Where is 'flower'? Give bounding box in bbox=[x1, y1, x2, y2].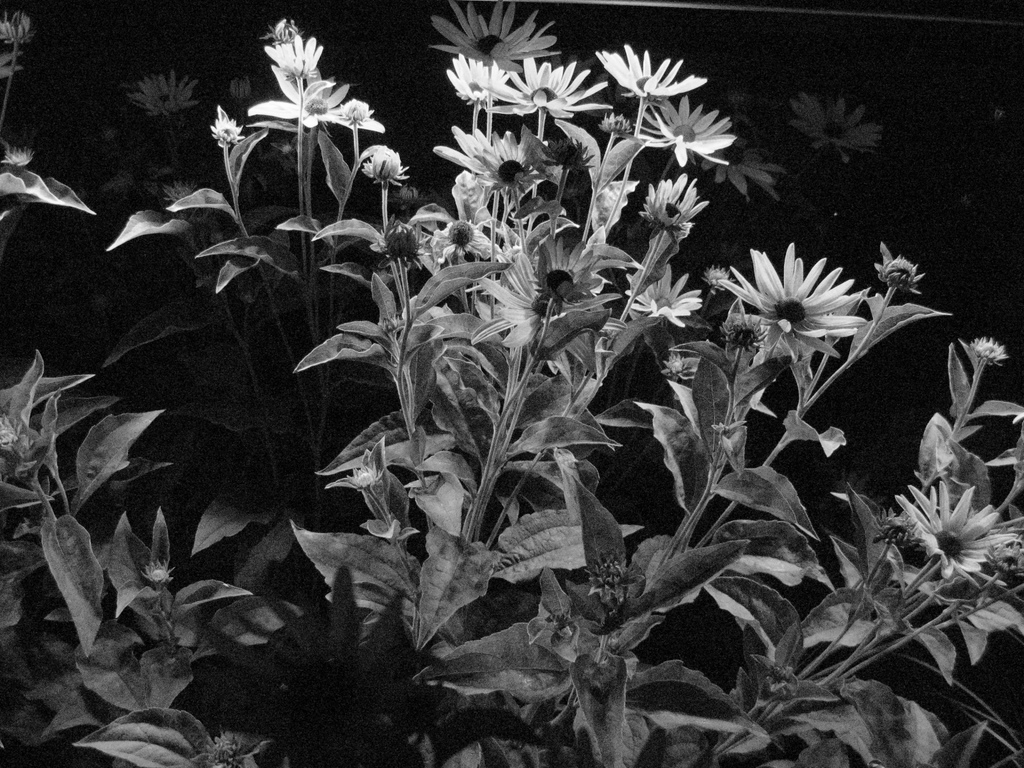
bbox=[439, 125, 549, 193].
